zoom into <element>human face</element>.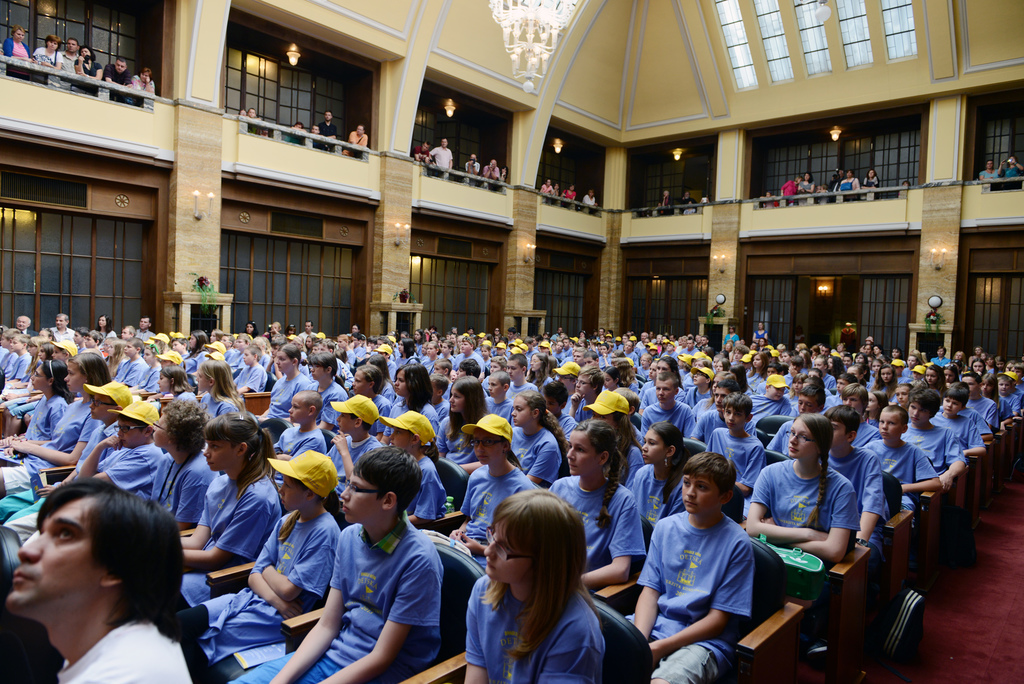
Zoom target: {"left": 207, "top": 443, "right": 245, "bottom": 469}.
